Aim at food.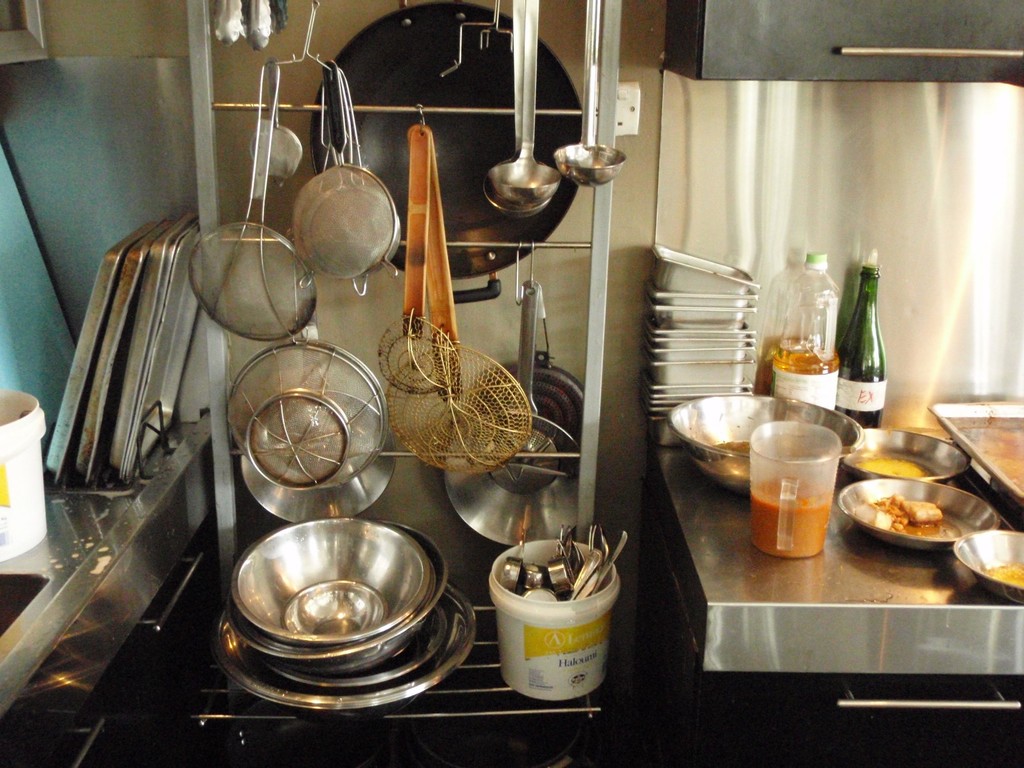
Aimed at (left=973, top=555, right=1023, bottom=587).
